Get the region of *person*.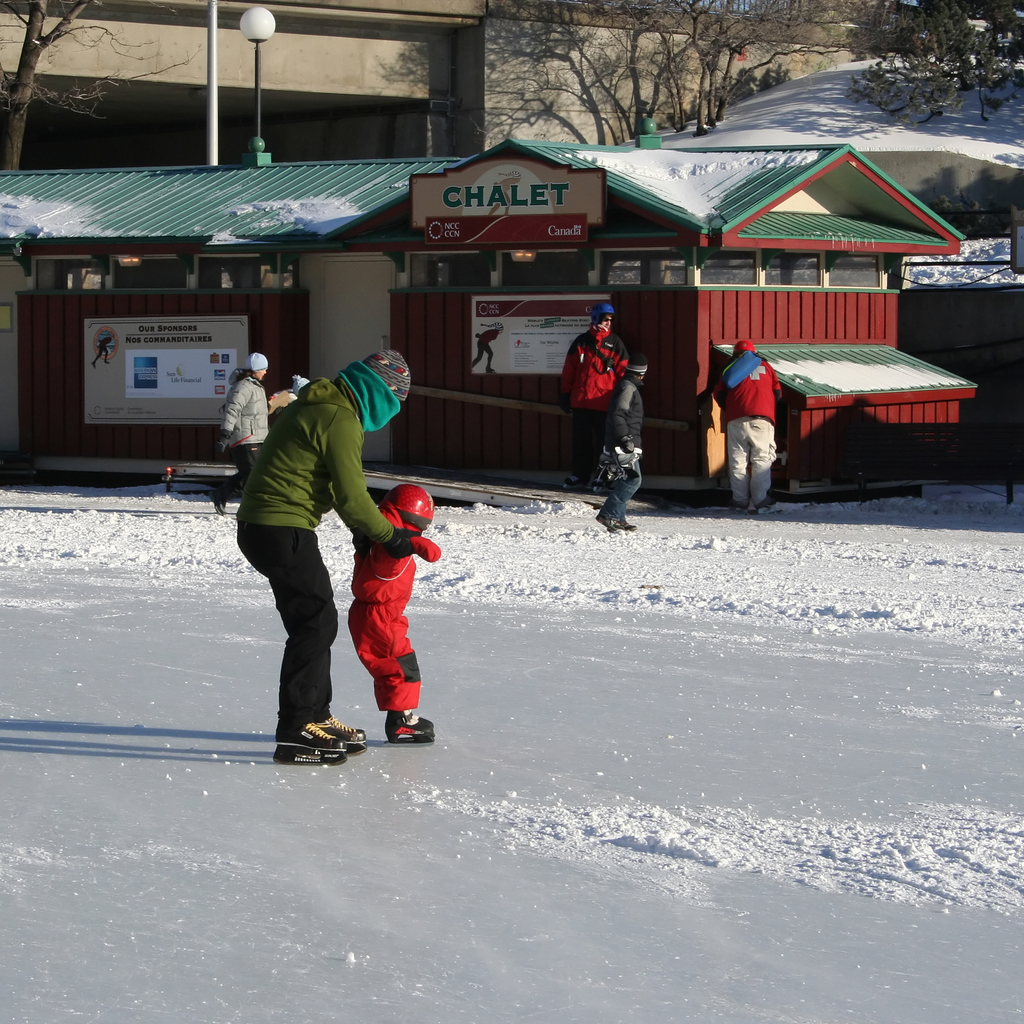
{"left": 588, "top": 351, "right": 650, "bottom": 543}.
